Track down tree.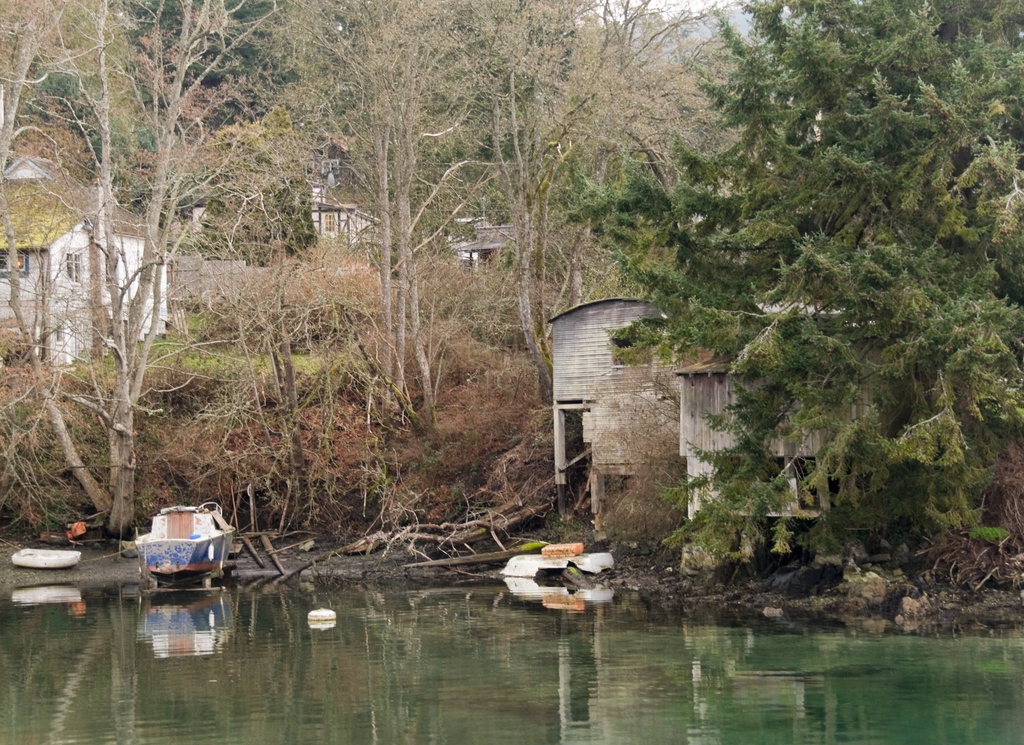
Tracked to crop(560, 0, 1021, 591).
